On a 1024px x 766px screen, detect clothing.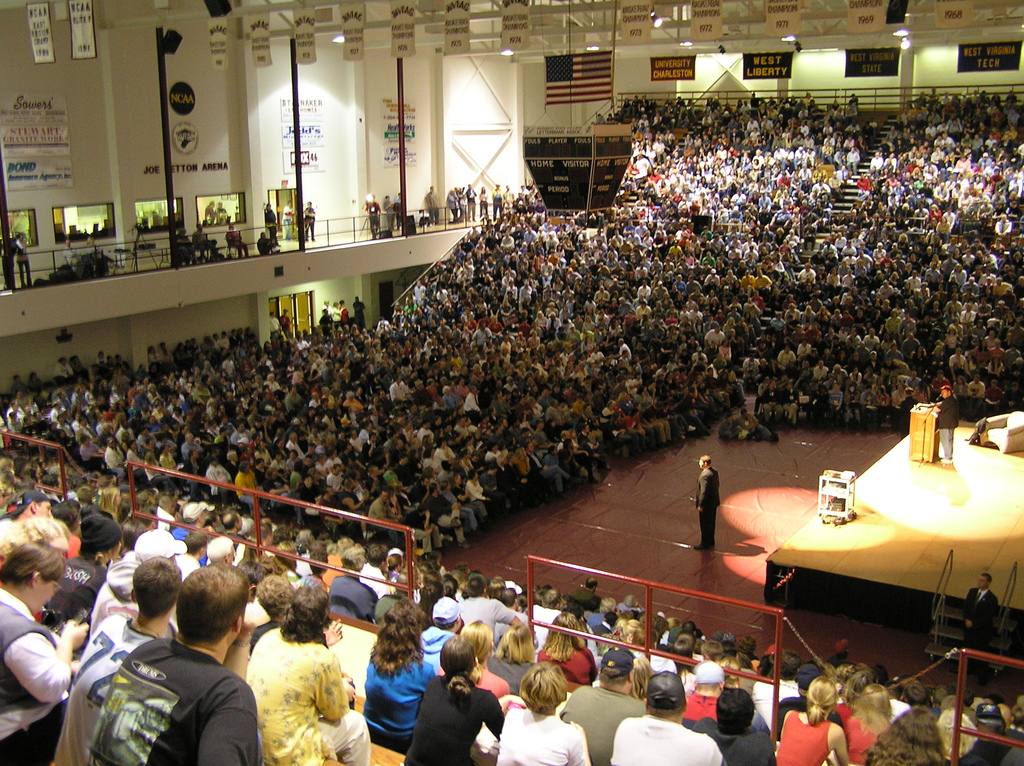
l=466, t=186, r=476, b=221.
